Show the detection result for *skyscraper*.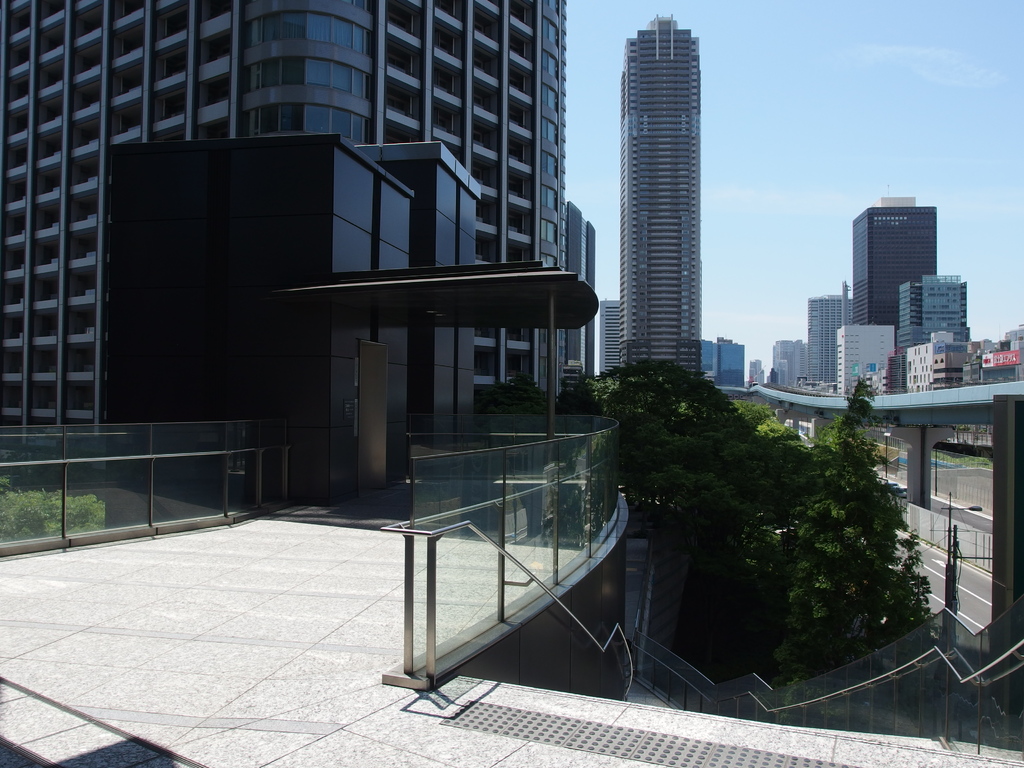
<region>620, 13, 702, 378</region>.
